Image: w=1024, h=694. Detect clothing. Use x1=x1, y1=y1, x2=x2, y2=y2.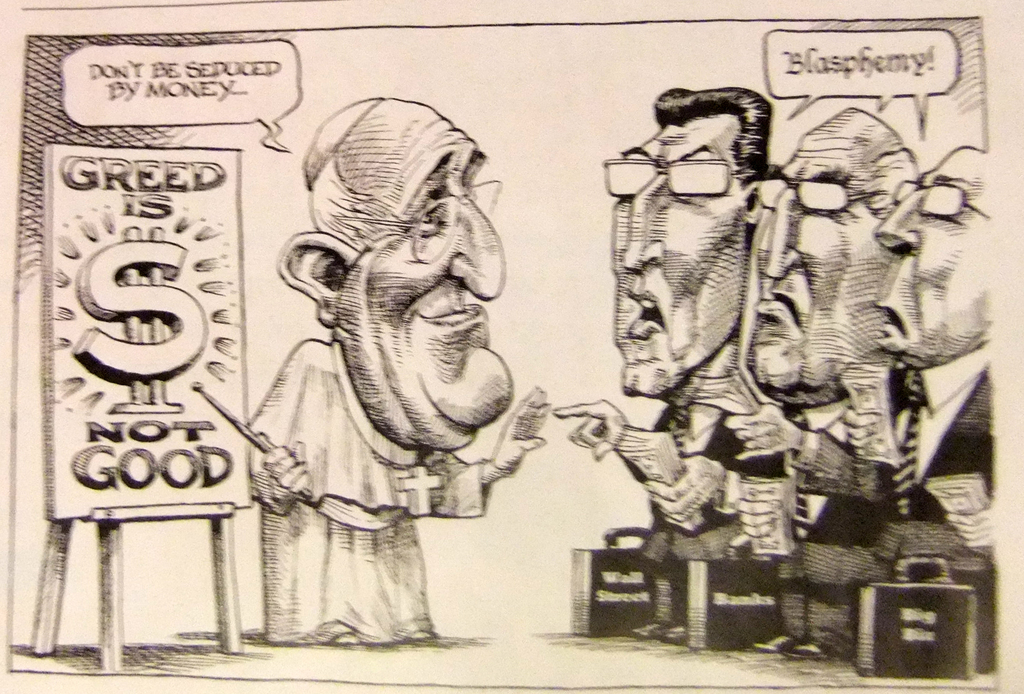
x1=248, y1=340, x2=492, y2=642.
